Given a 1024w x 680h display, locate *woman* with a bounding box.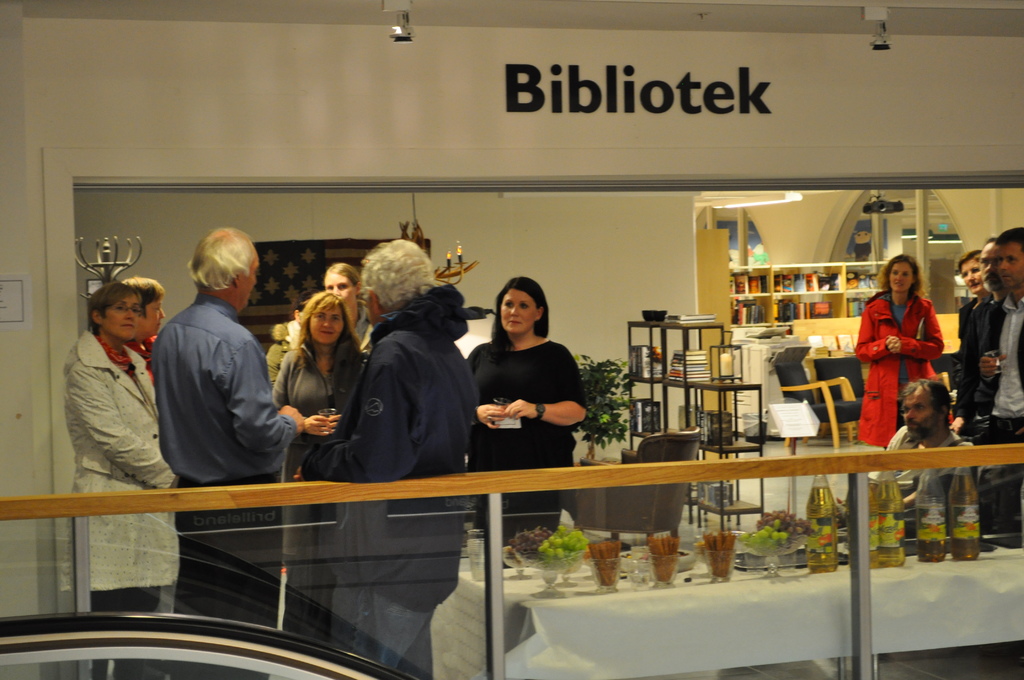
Located: {"x1": 59, "y1": 279, "x2": 186, "y2": 679}.
